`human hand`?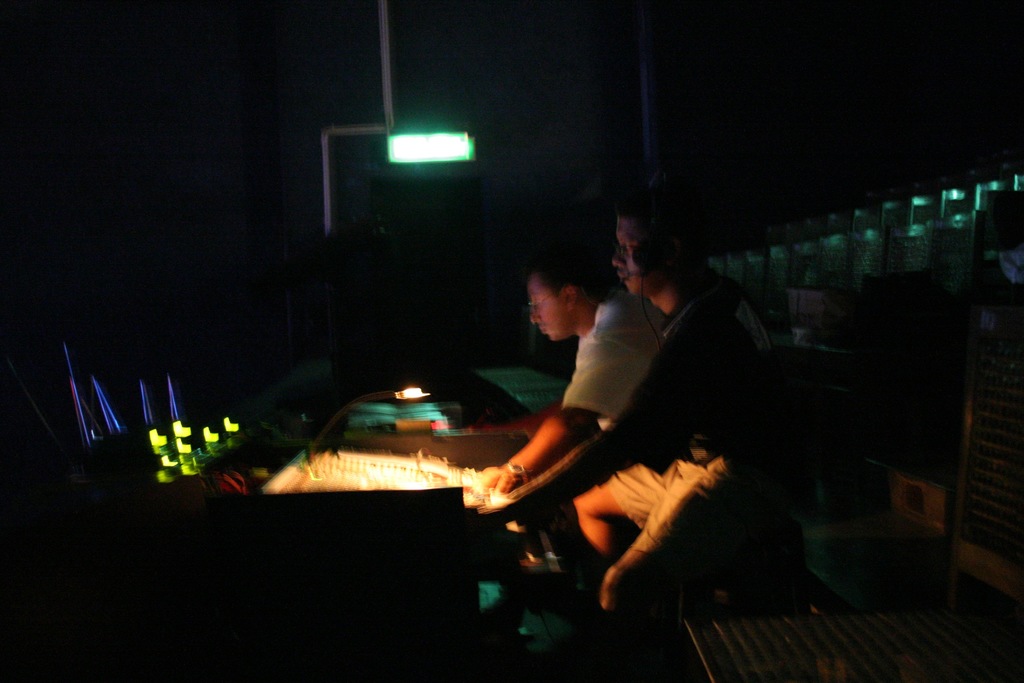
left=476, top=502, right=508, bottom=527
